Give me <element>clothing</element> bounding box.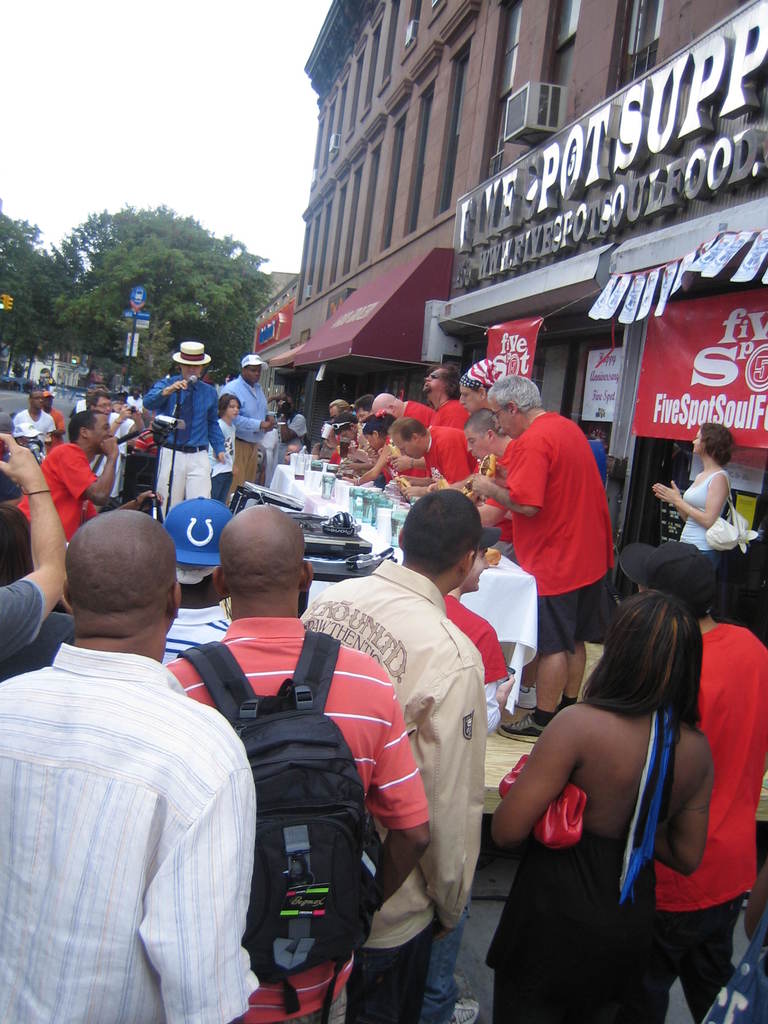
{"x1": 441, "y1": 592, "x2": 513, "y2": 690}.
